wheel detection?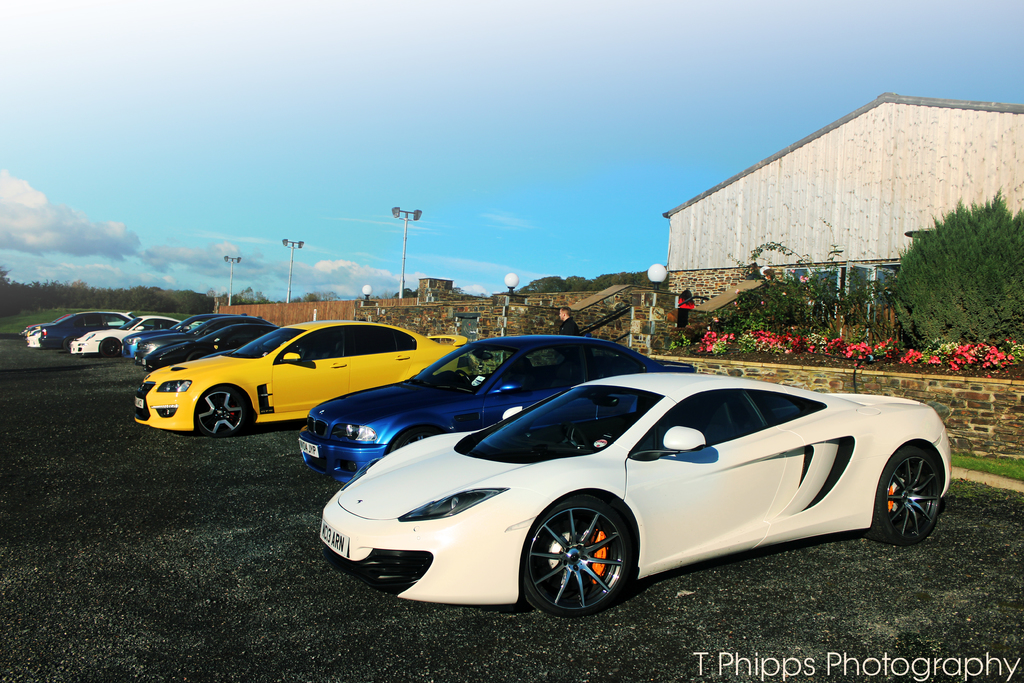
[left=193, top=388, right=253, bottom=437]
